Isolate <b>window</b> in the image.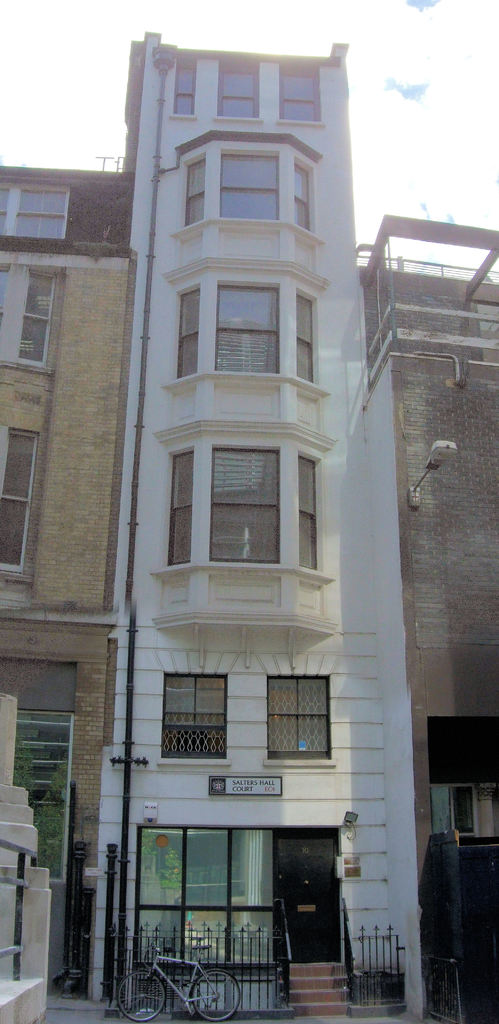
Isolated region: [218, 285, 282, 374].
